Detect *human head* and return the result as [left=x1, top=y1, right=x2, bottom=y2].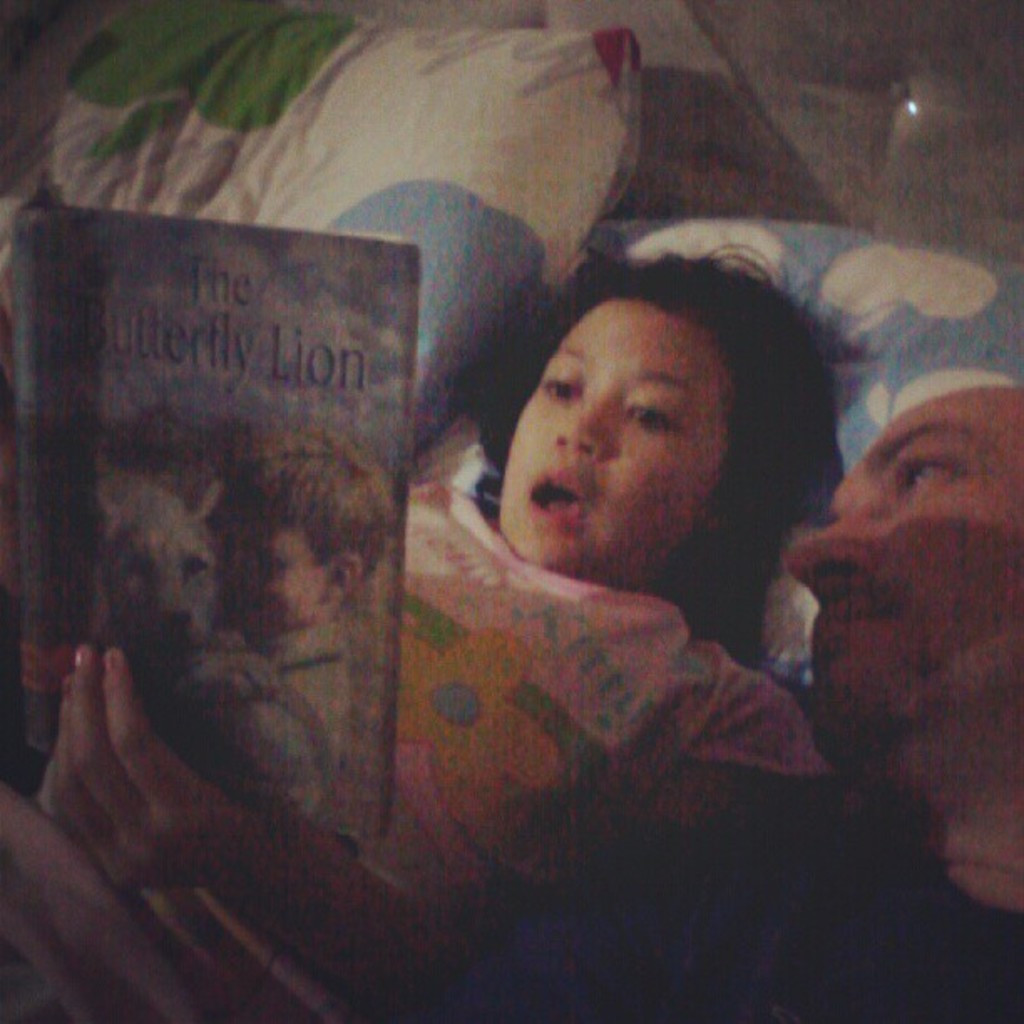
[left=211, top=438, right=390, bottom=643].
